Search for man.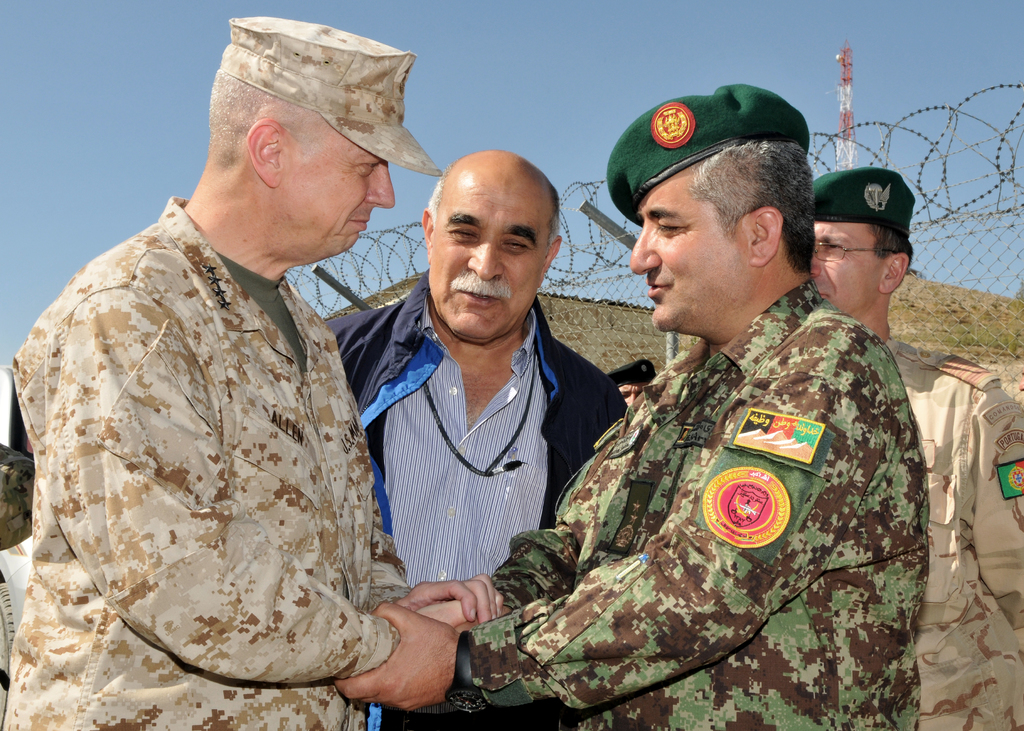
Found at 324,146,630,730.
